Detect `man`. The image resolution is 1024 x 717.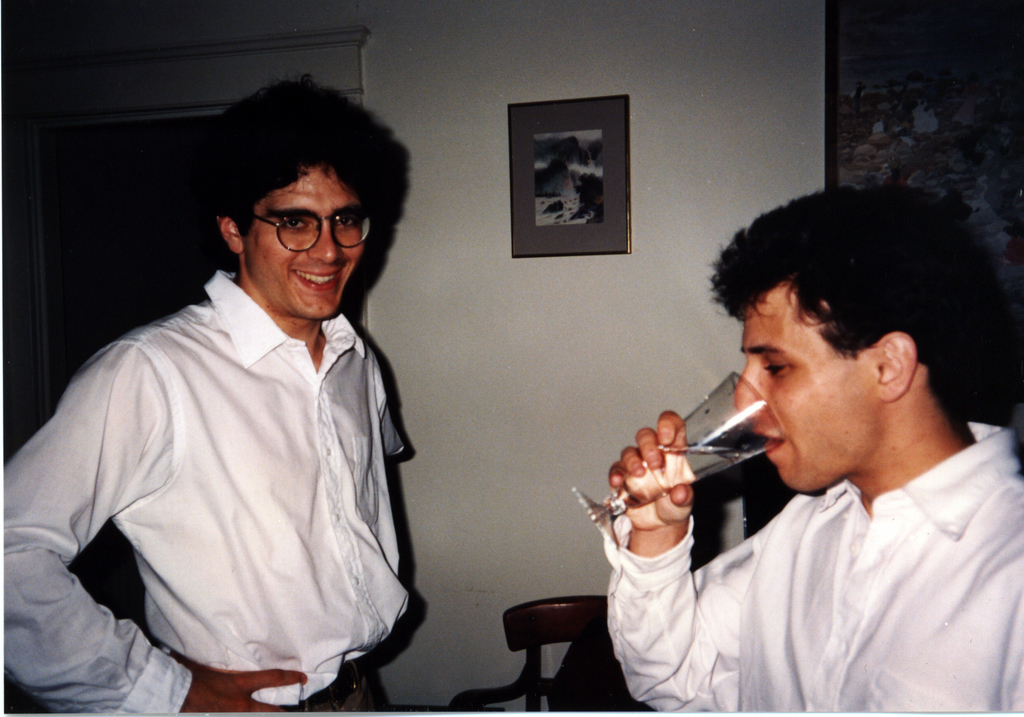
(left=602, top=185, right=1023, bottom=716).
